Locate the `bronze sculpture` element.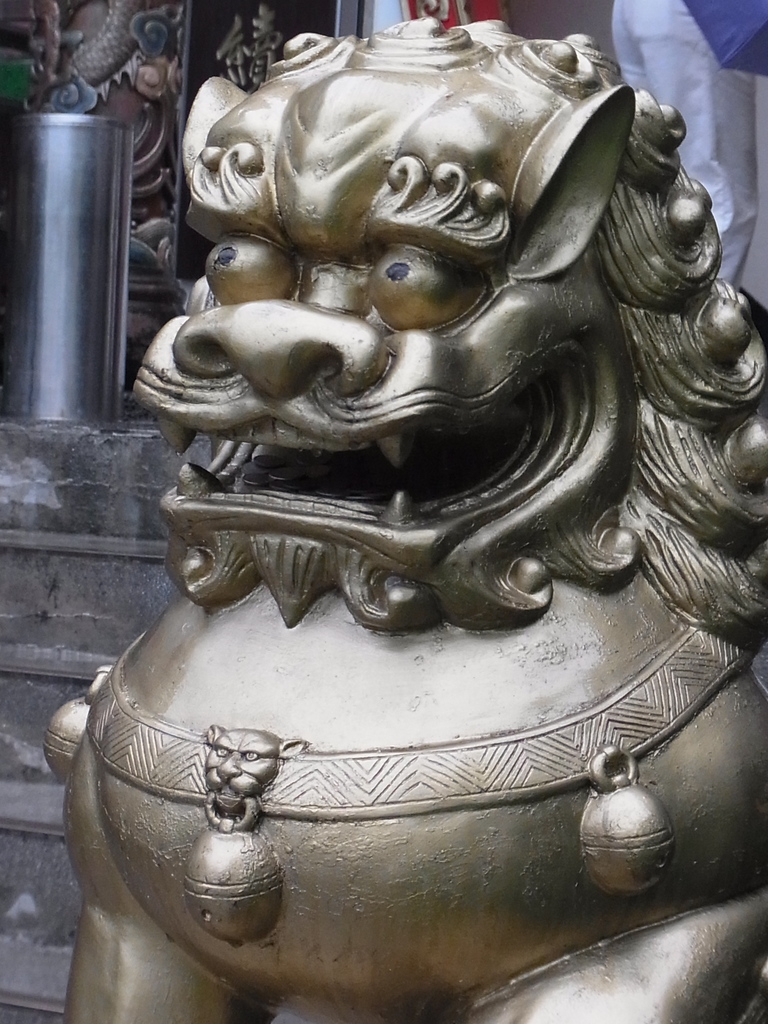
Element bbox: left=53, top=22, right=758, bottom=928.
